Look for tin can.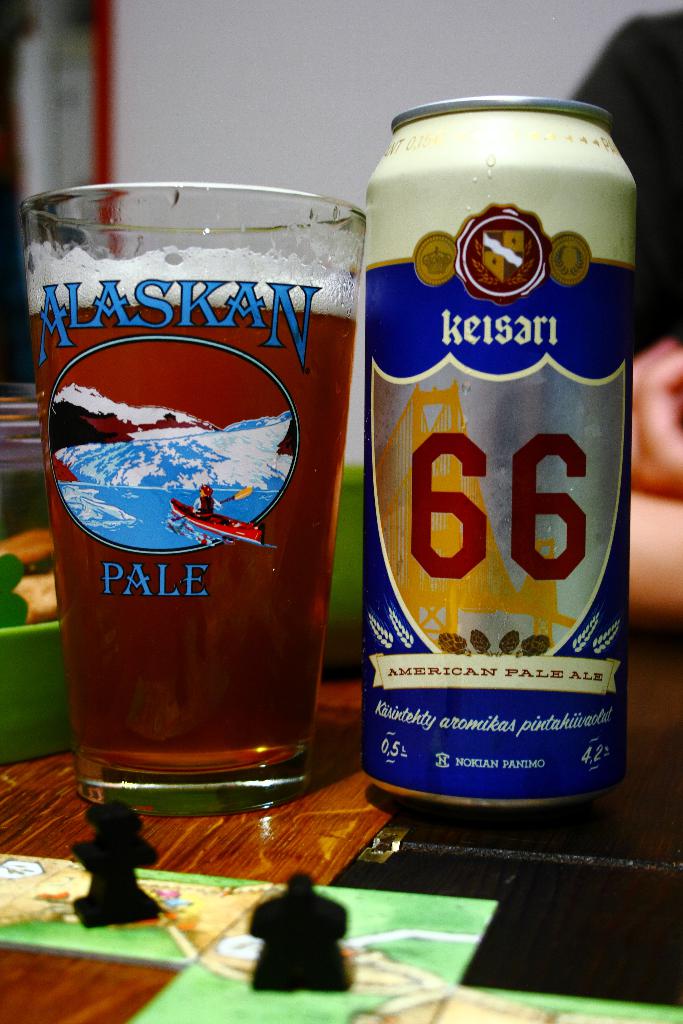
Found: bbox(367, 95, 636, 807).
